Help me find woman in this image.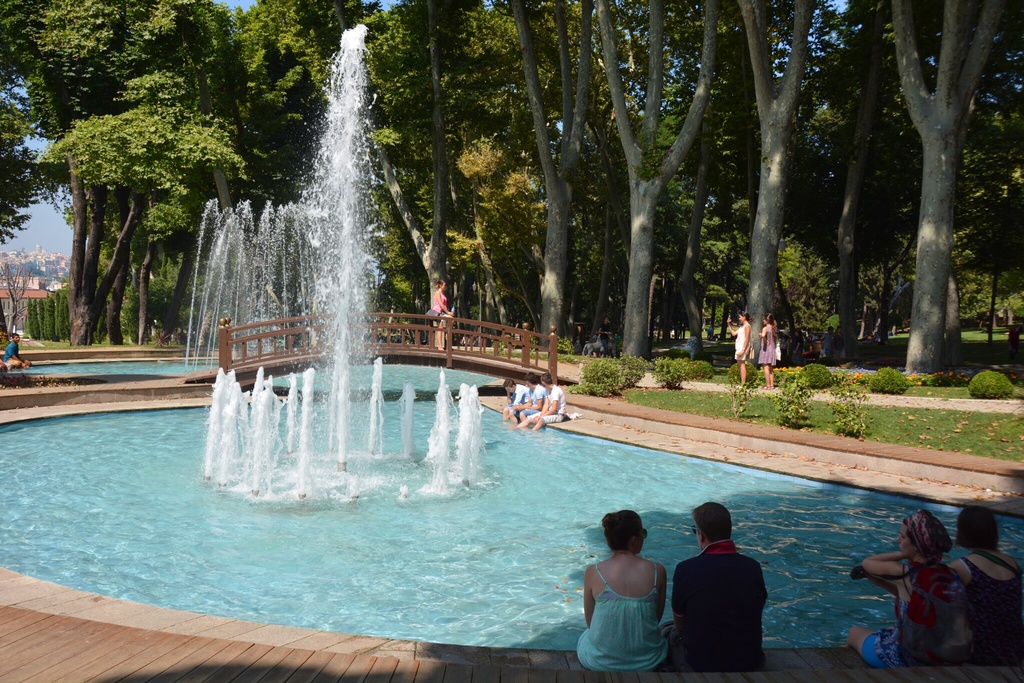
Found it: (582, 514, 688, 682).
